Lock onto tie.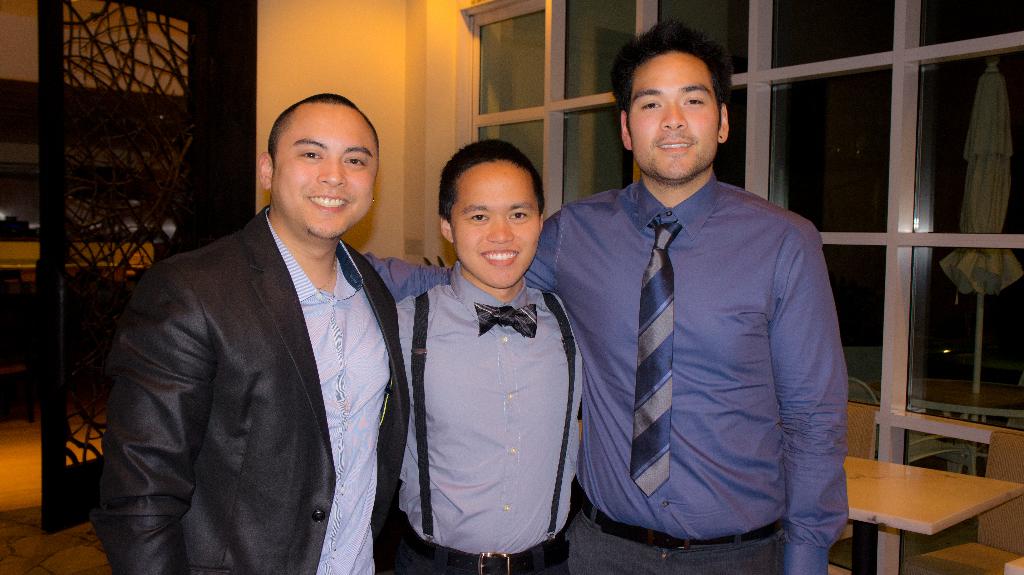
Locked: bbox=[630, 219, 682, 500].
